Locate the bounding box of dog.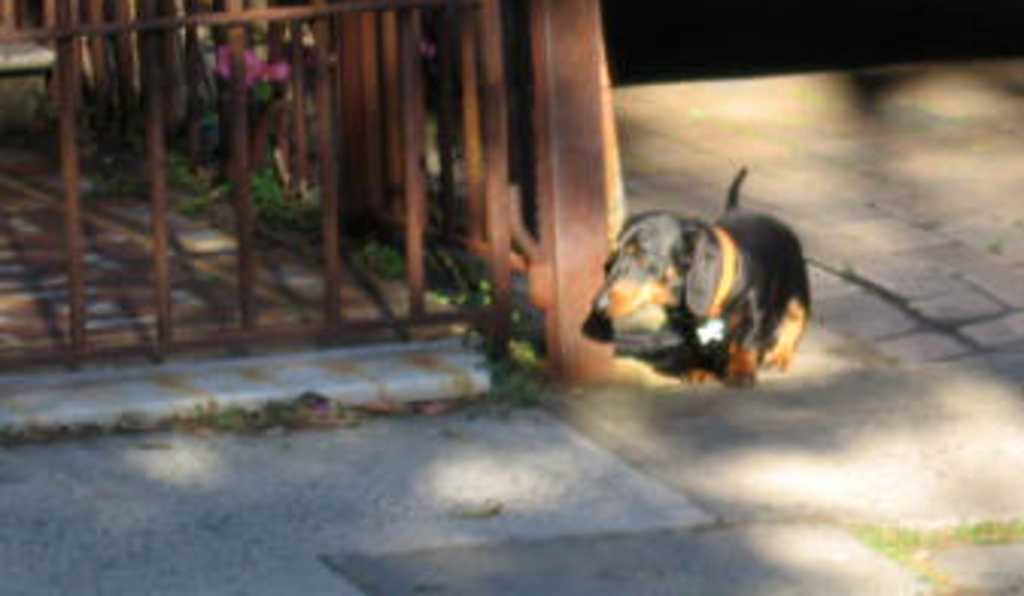
Bounding box: (x1=596, y1=167, x2=808, y2=386).
